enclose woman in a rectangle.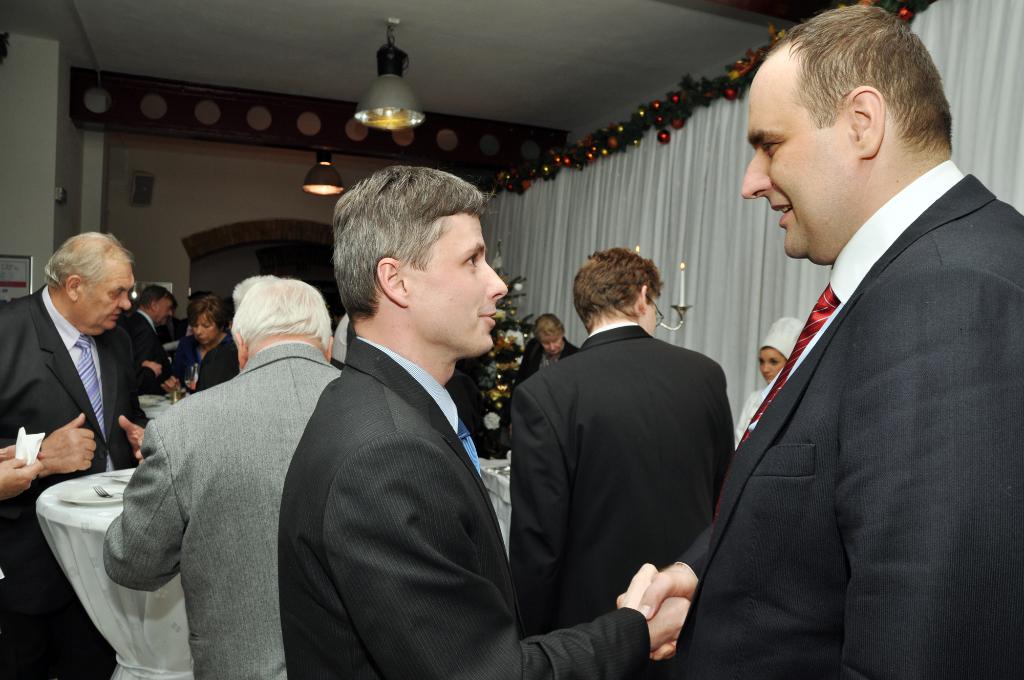
region(732, 316, 804, 447).
